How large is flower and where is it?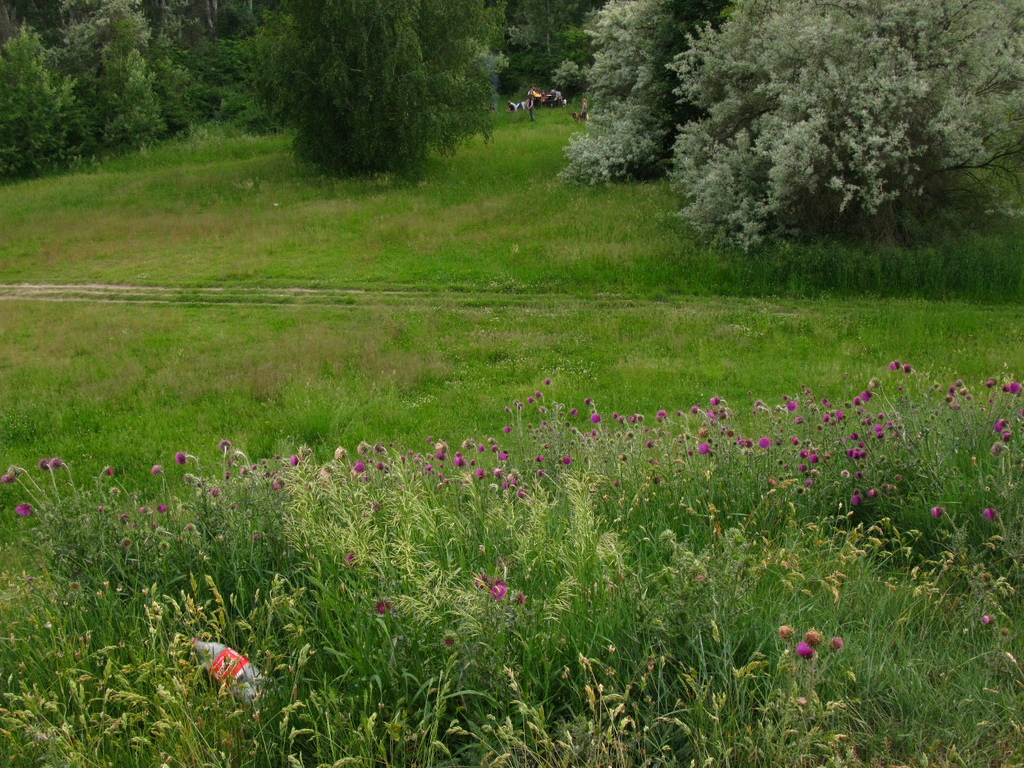
Bounding box: (left=779, top=625, right=792, bottom=634).
